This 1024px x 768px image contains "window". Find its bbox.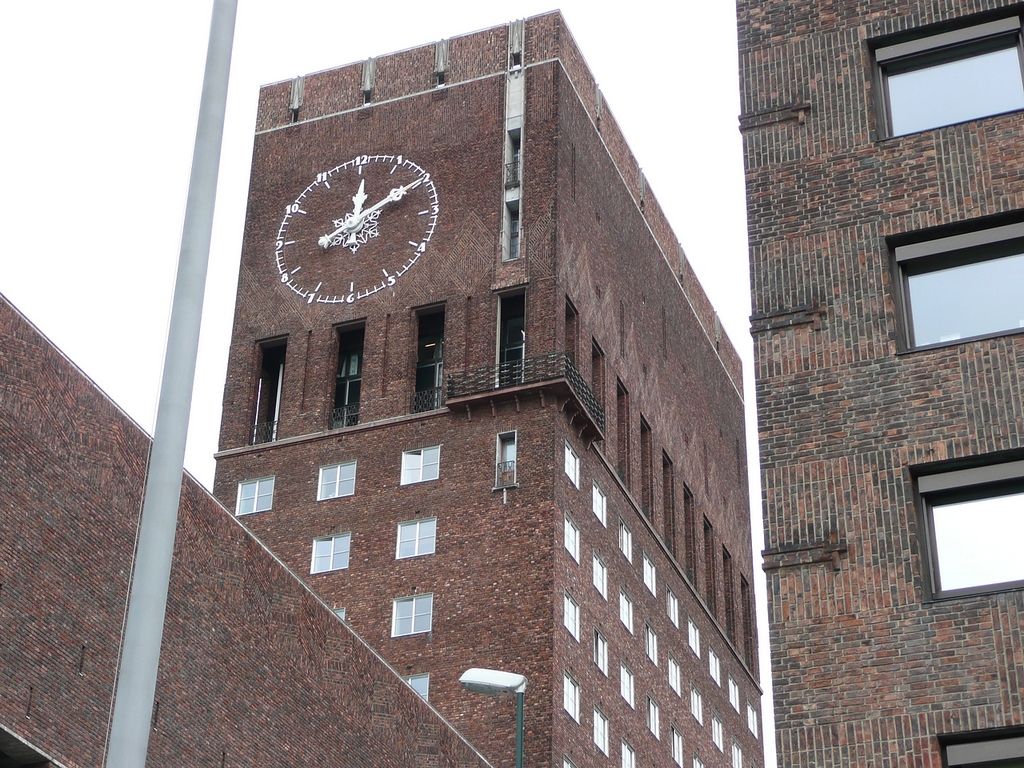
(618,658,638,710).
